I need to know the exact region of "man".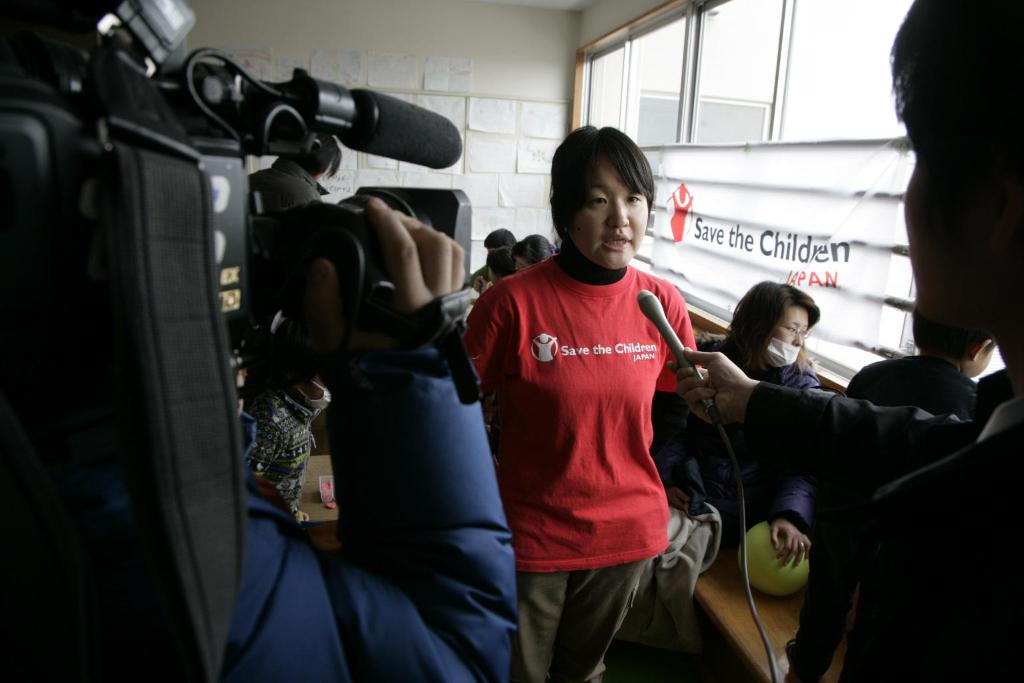
Region: <bbox>200, 191, 529, 682</bbox>.
